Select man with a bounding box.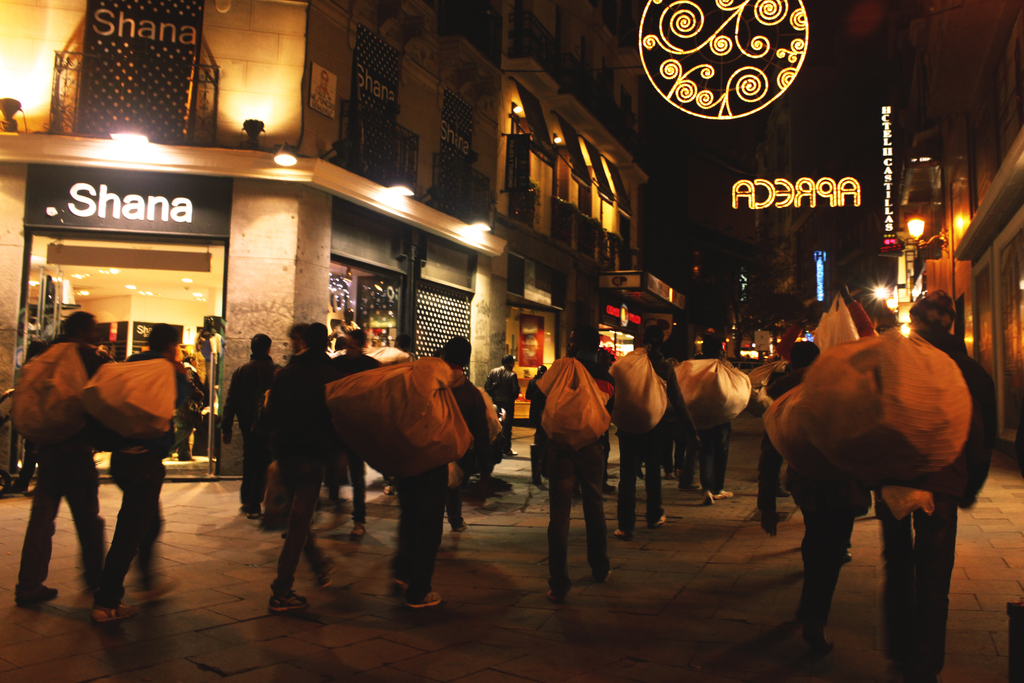
[x1=479, y1=350, x2=517, y2=453].
